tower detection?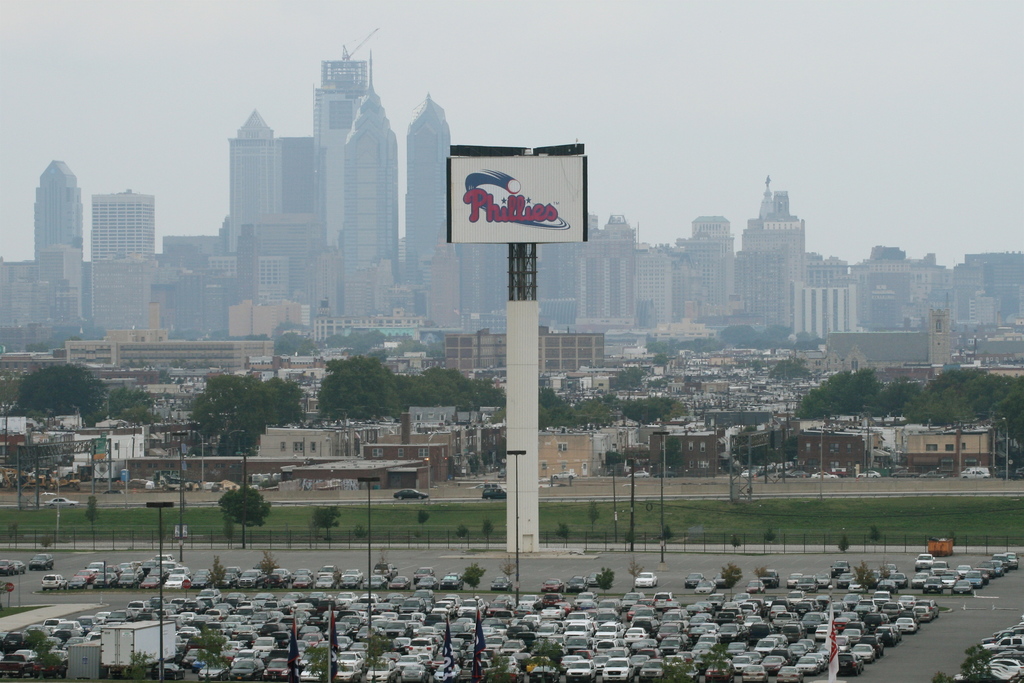
37, 161, 81, 360
